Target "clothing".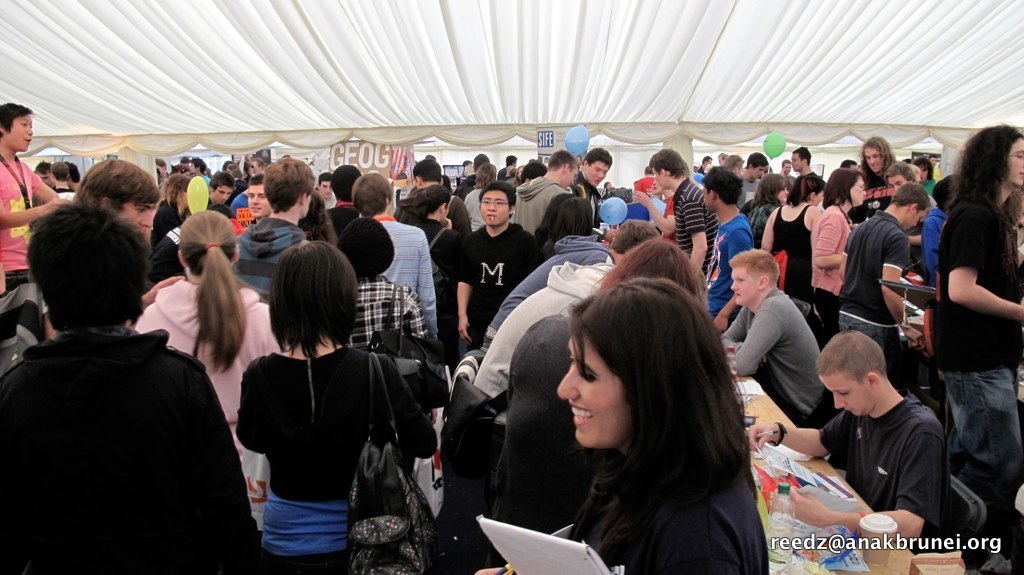
Target region: 240,208,308,293.
